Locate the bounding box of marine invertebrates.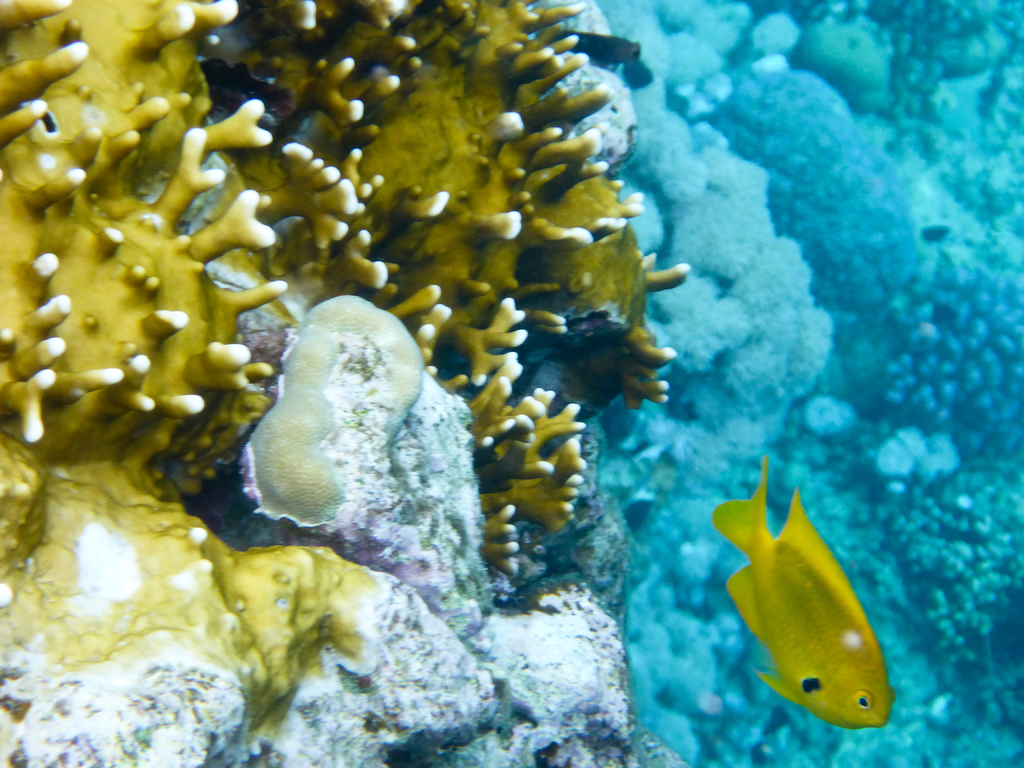
Bounding box: pyautogui.locateOnScreen(649, 0, 756, 90).
